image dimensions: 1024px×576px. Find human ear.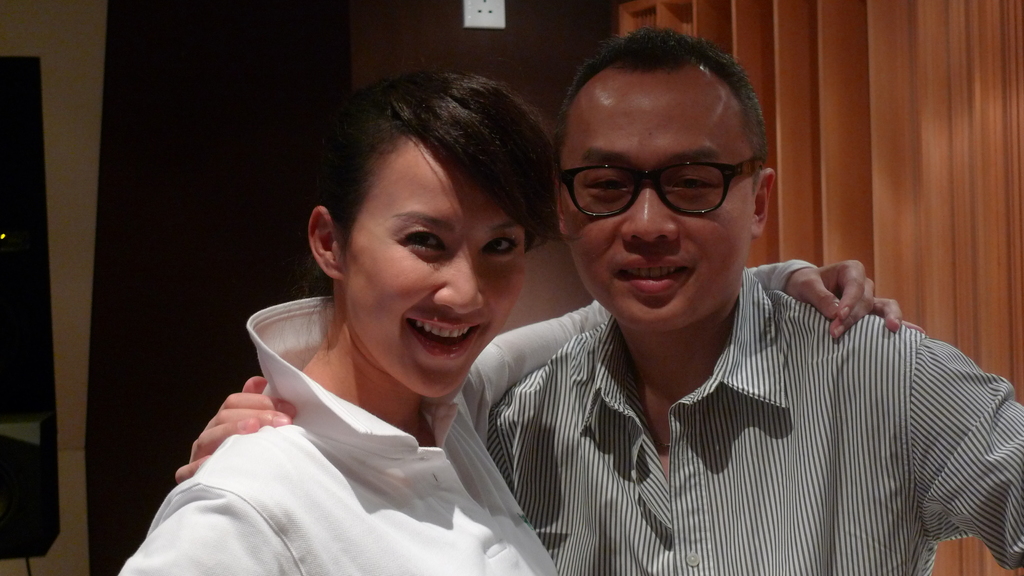
pyautogui.locateOnScreen(750, 167, 775, 236).
